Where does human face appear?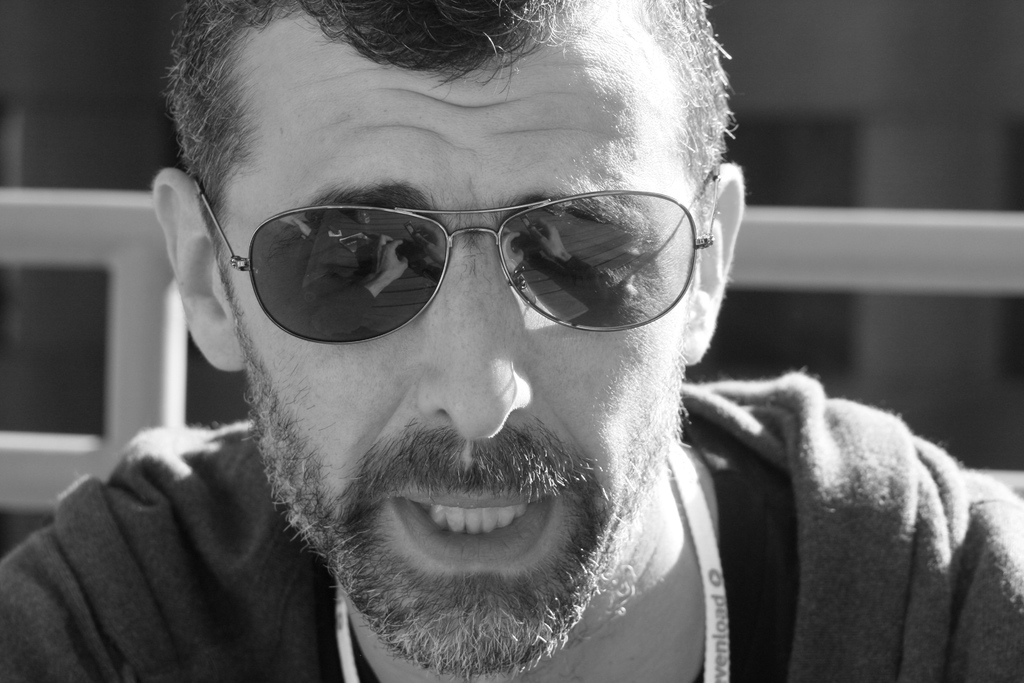
Appears at left=219, top=10, right=687, bottom=680.
